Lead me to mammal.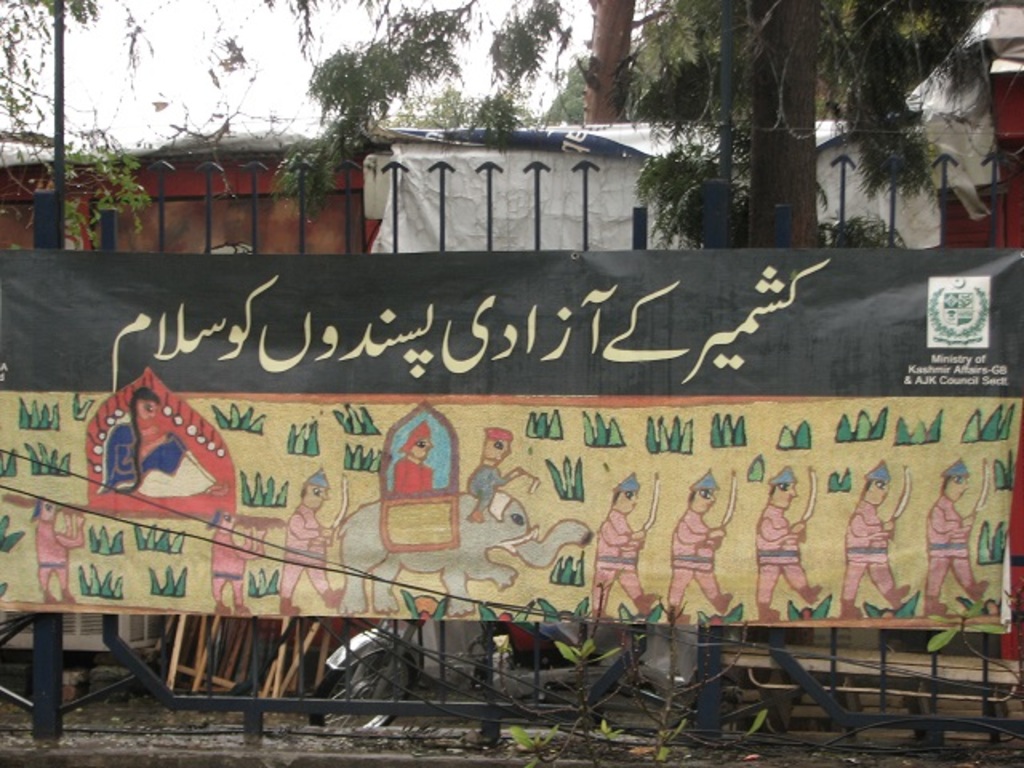
Lead to crop(269, 446, 358, 634).
